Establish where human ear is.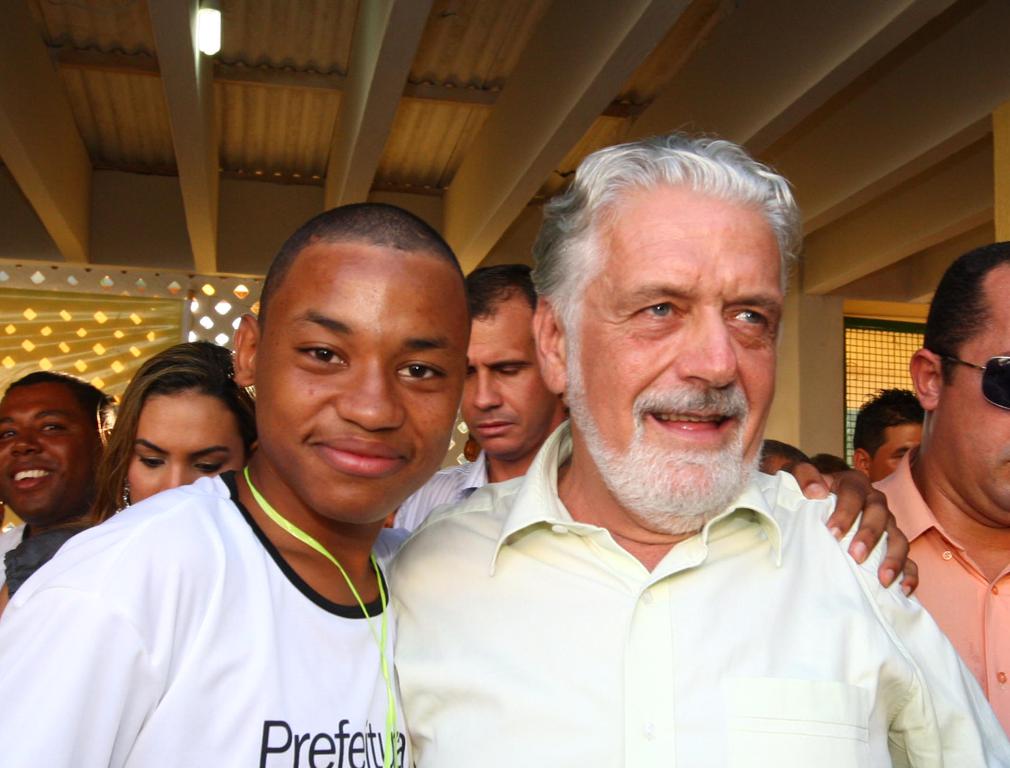
Established at rect(849, 447, 868, 475).
